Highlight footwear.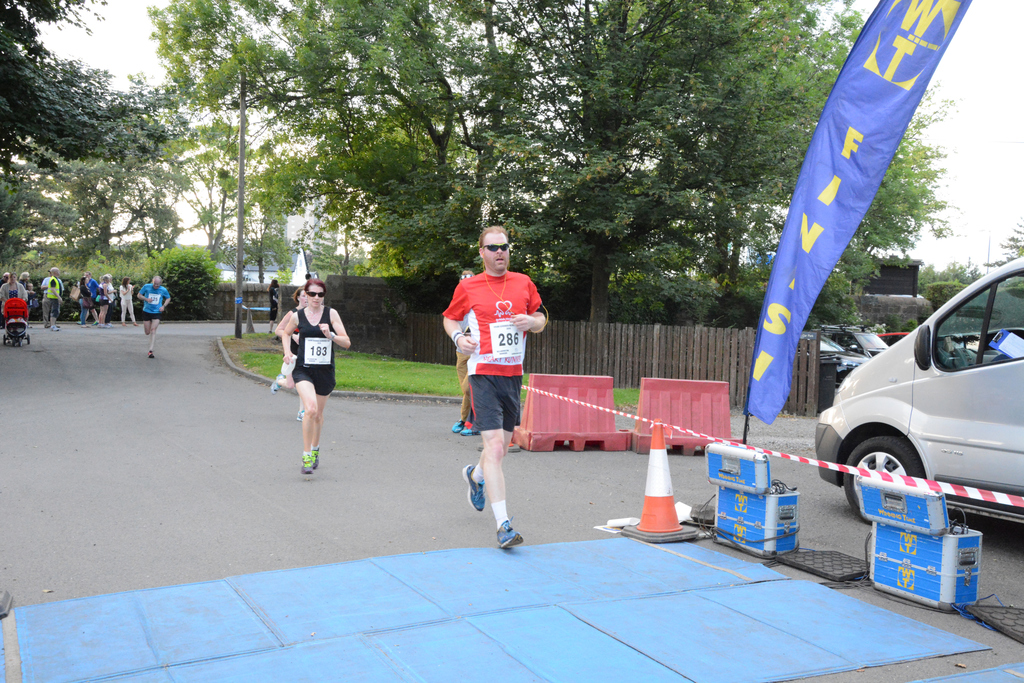
Highlighted region: bbox=[79, 322, 88, 329].
